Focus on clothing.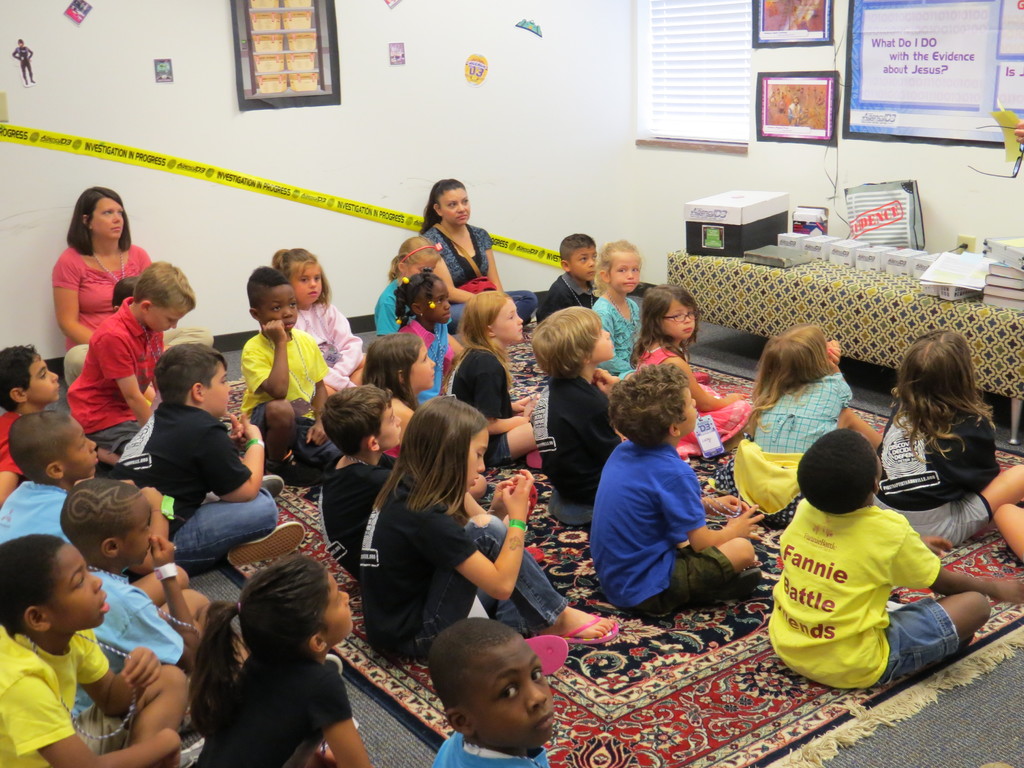
Focused at <bbox>544, 273, 599, 315</bbox>.
